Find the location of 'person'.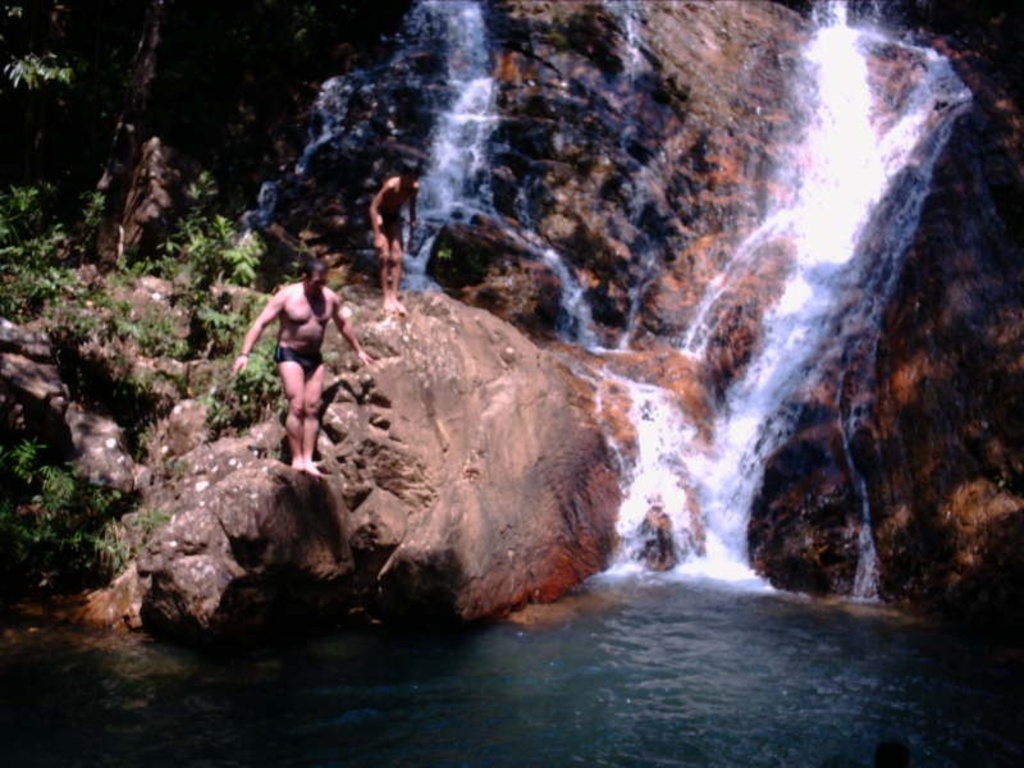
Location: x1=246 y1=232 x2=346 y2=480.
